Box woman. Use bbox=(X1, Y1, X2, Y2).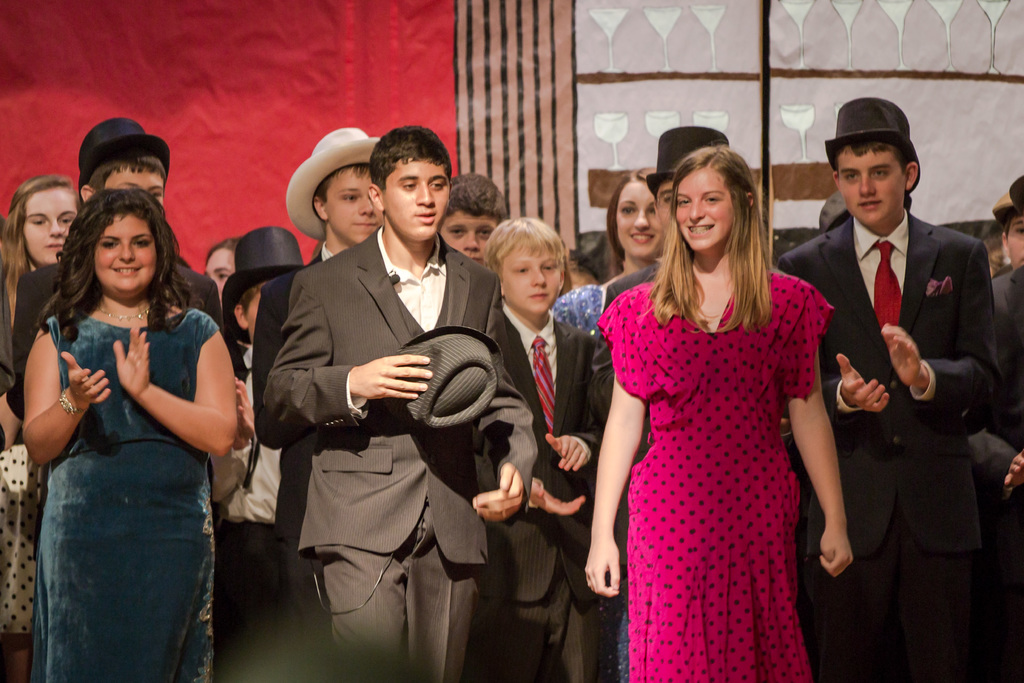
bbox=(548, 164, 663, 341).
